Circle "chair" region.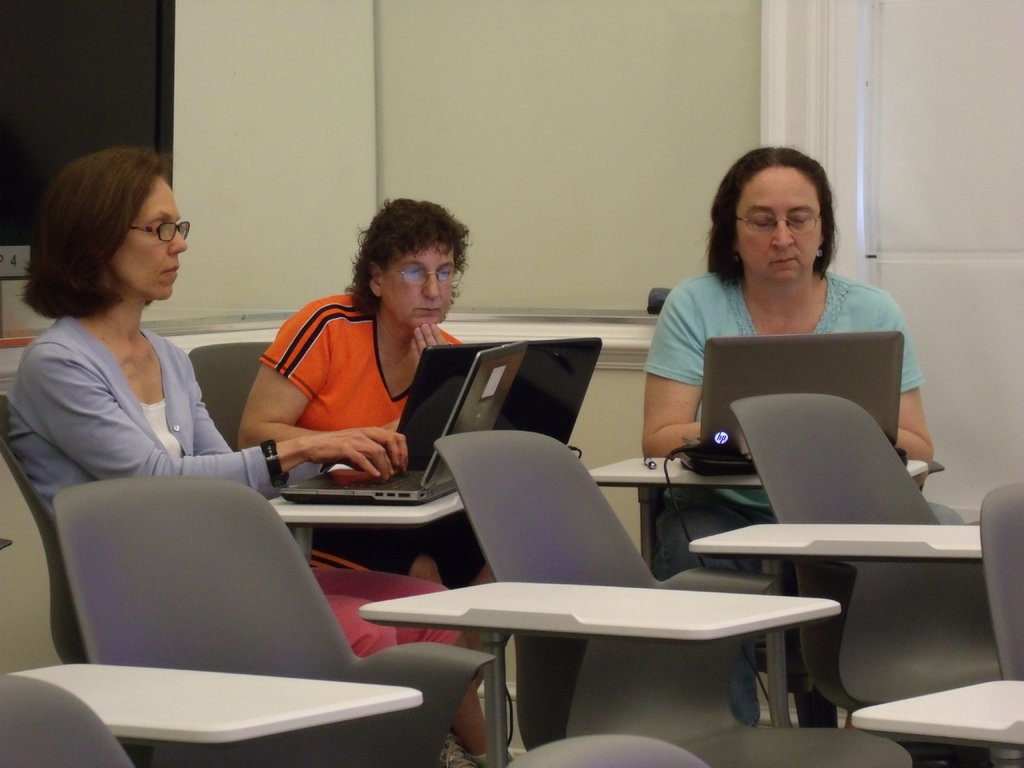
Region: (left=588, top=287, right=943, bottom=574).
